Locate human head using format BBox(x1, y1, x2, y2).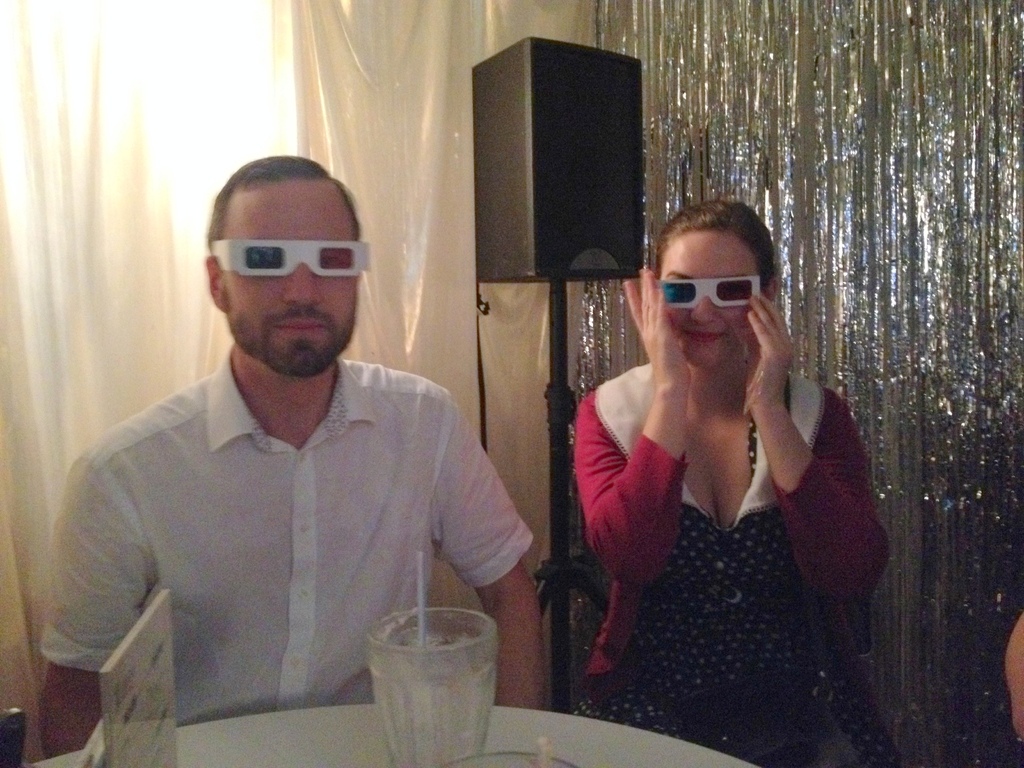
BBox(650, 193, 785, 373).
